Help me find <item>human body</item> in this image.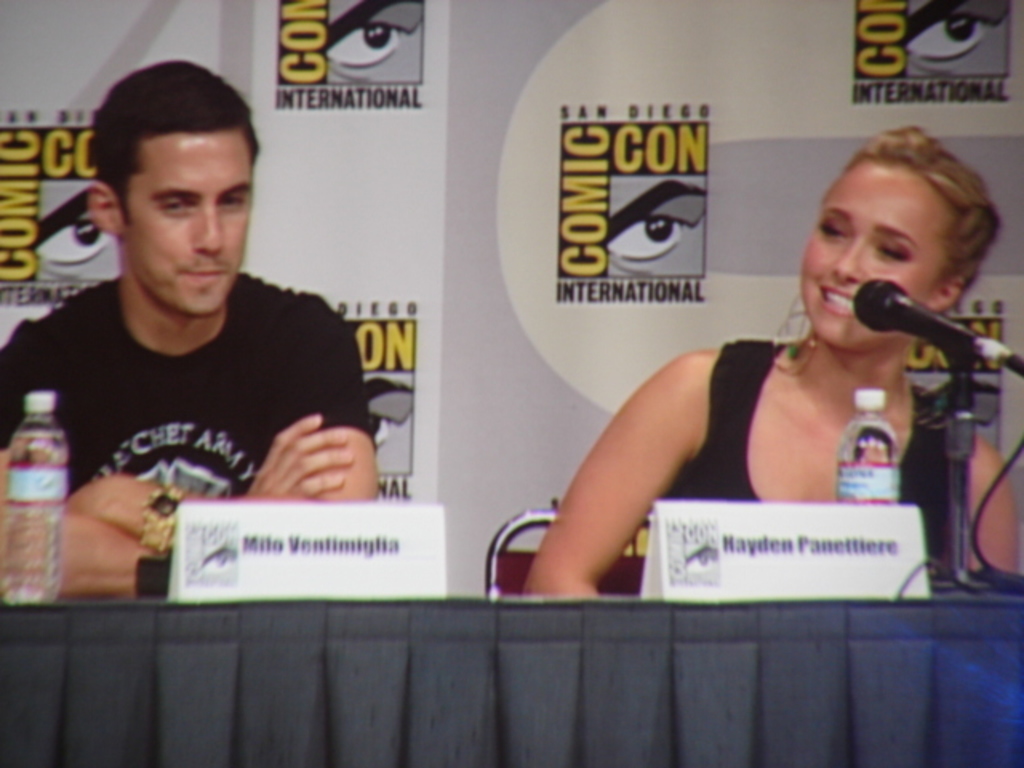
Found it: x1=24 y1=117 x2=394 y2=582.
